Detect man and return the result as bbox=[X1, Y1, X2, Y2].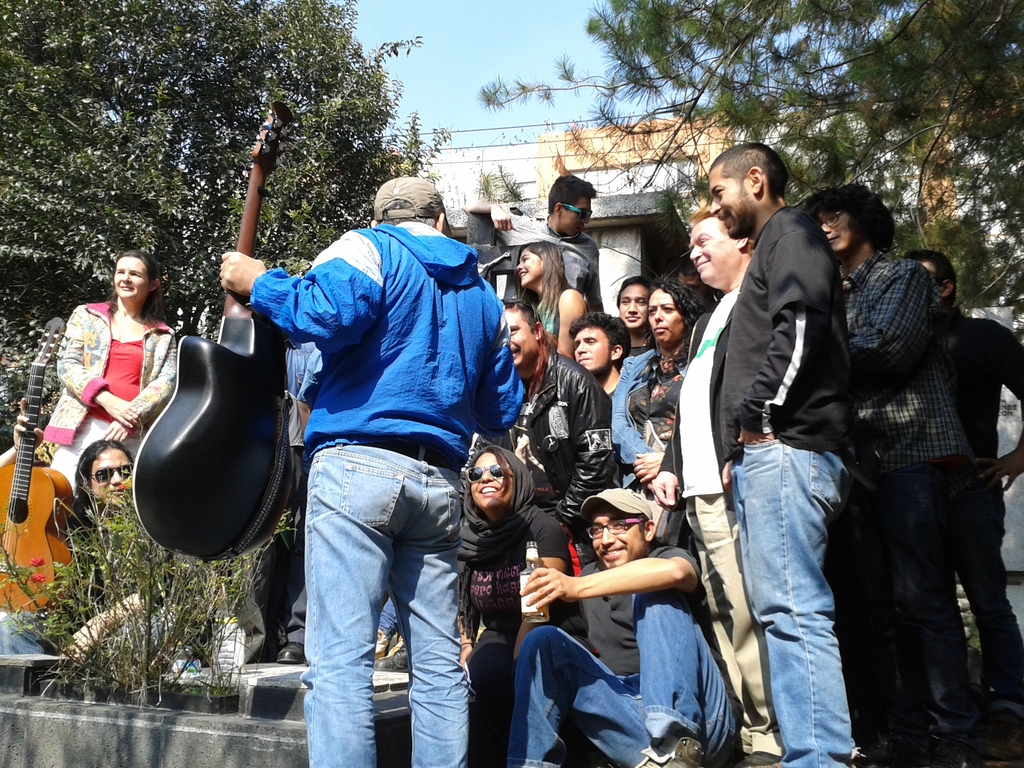
bbox=[566, 308, 630, 397].
